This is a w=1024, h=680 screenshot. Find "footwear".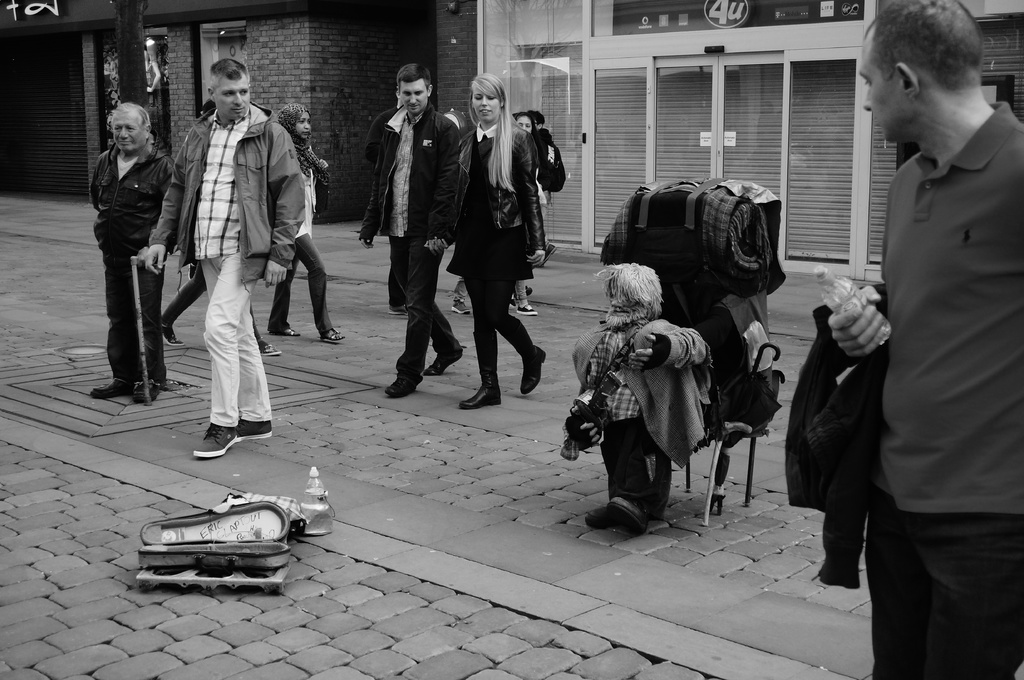
Bounding box: (left=467, top=385, right=497, bottom=409).
